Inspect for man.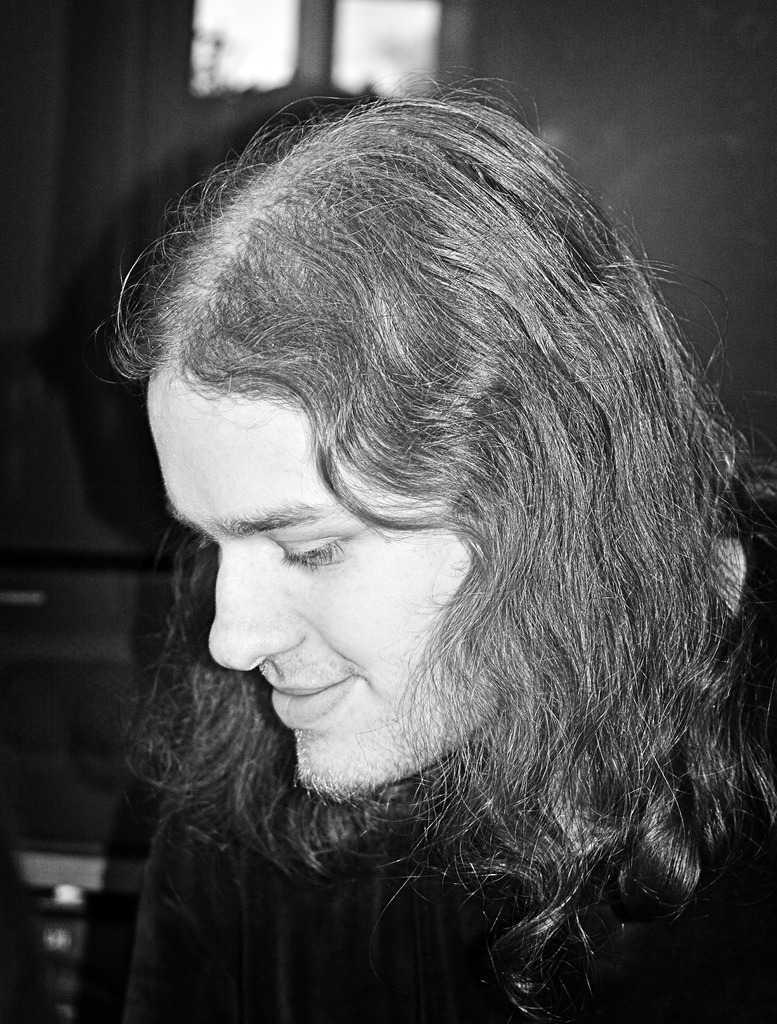
Inspection: 120:83:776:1016.
